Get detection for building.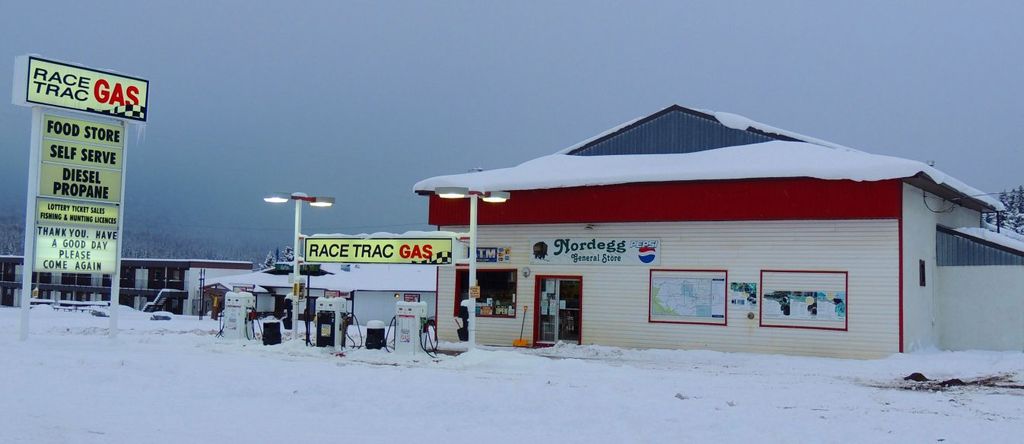
Detection: 0, 257, 249, 316.
